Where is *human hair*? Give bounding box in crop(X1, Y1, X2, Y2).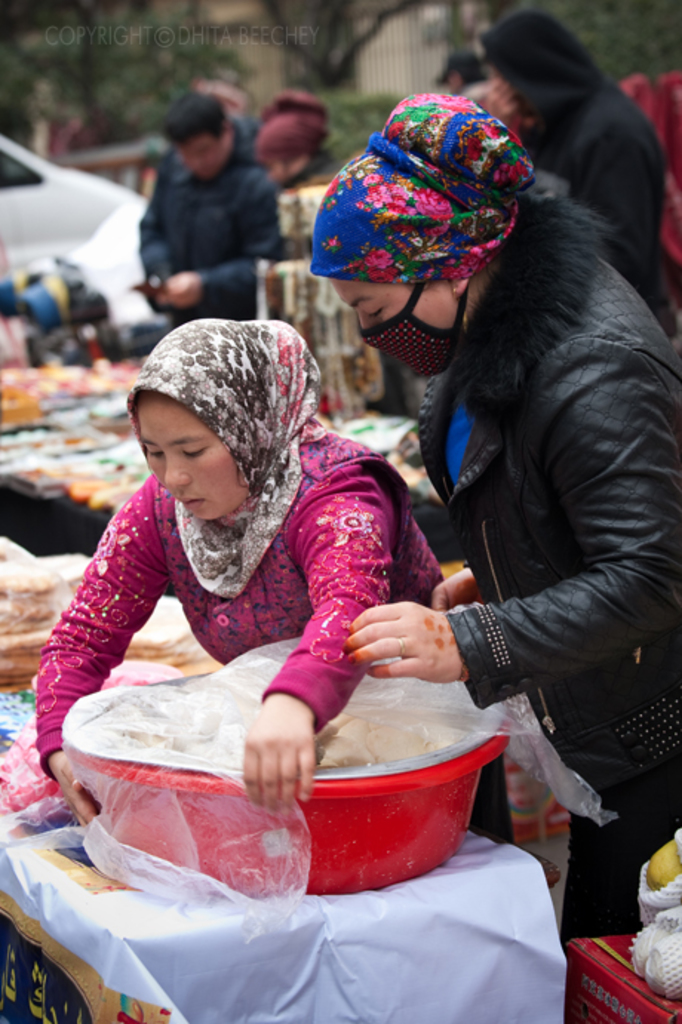
crop(159, 82, 236, 159).
